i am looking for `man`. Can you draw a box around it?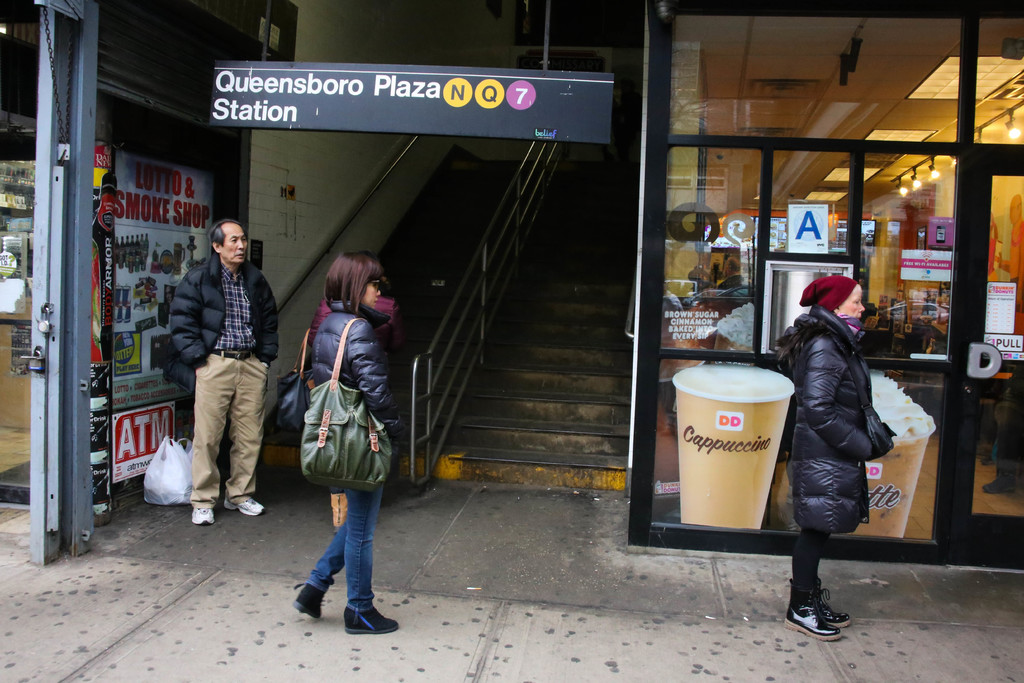
Sure, the bounding box is x1=165 y1=219 x2=257 y2=501.
